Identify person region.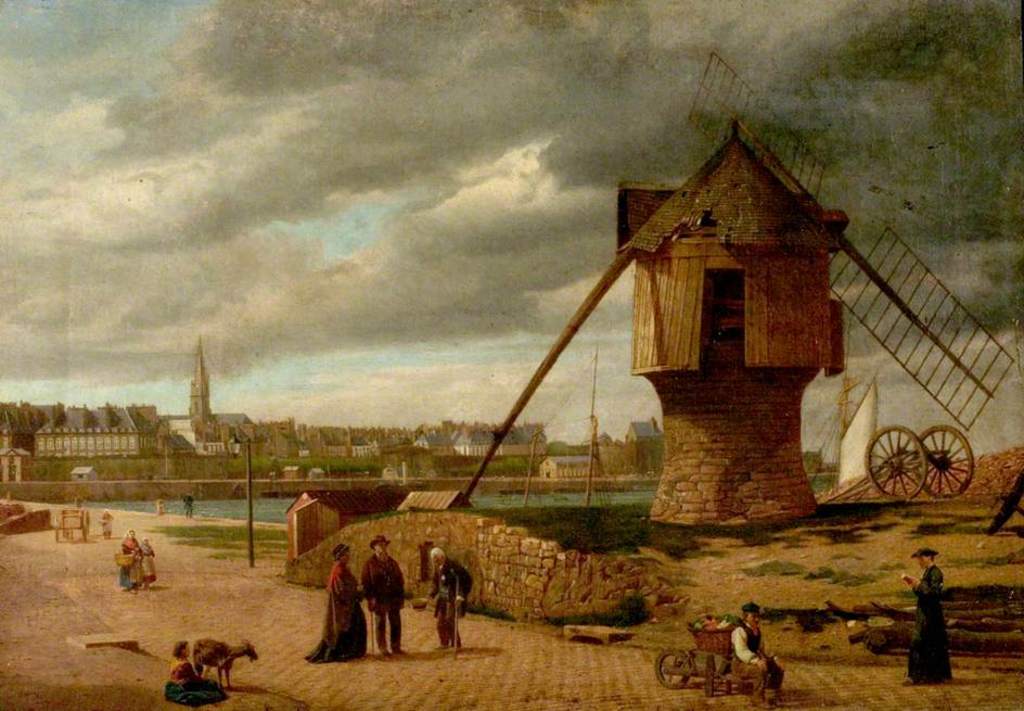
Region: {"left": 303, "top": 553, "right": 376, "bottom": 668}.
